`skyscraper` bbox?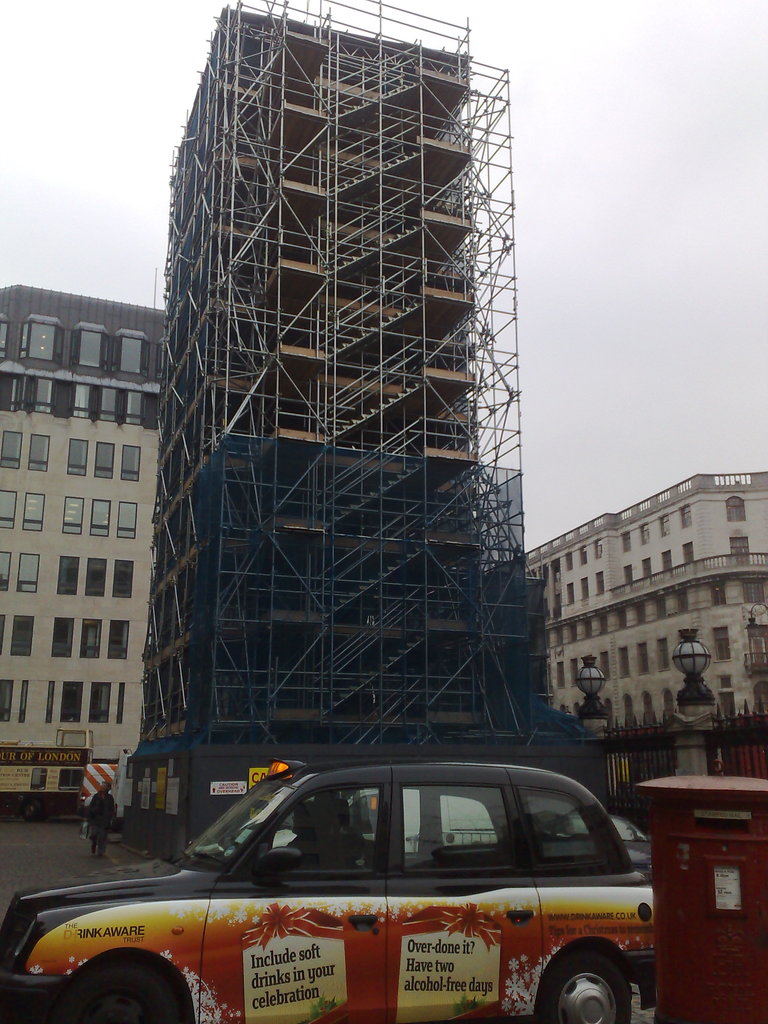
left=132, top=0, right=516, bottom=855
